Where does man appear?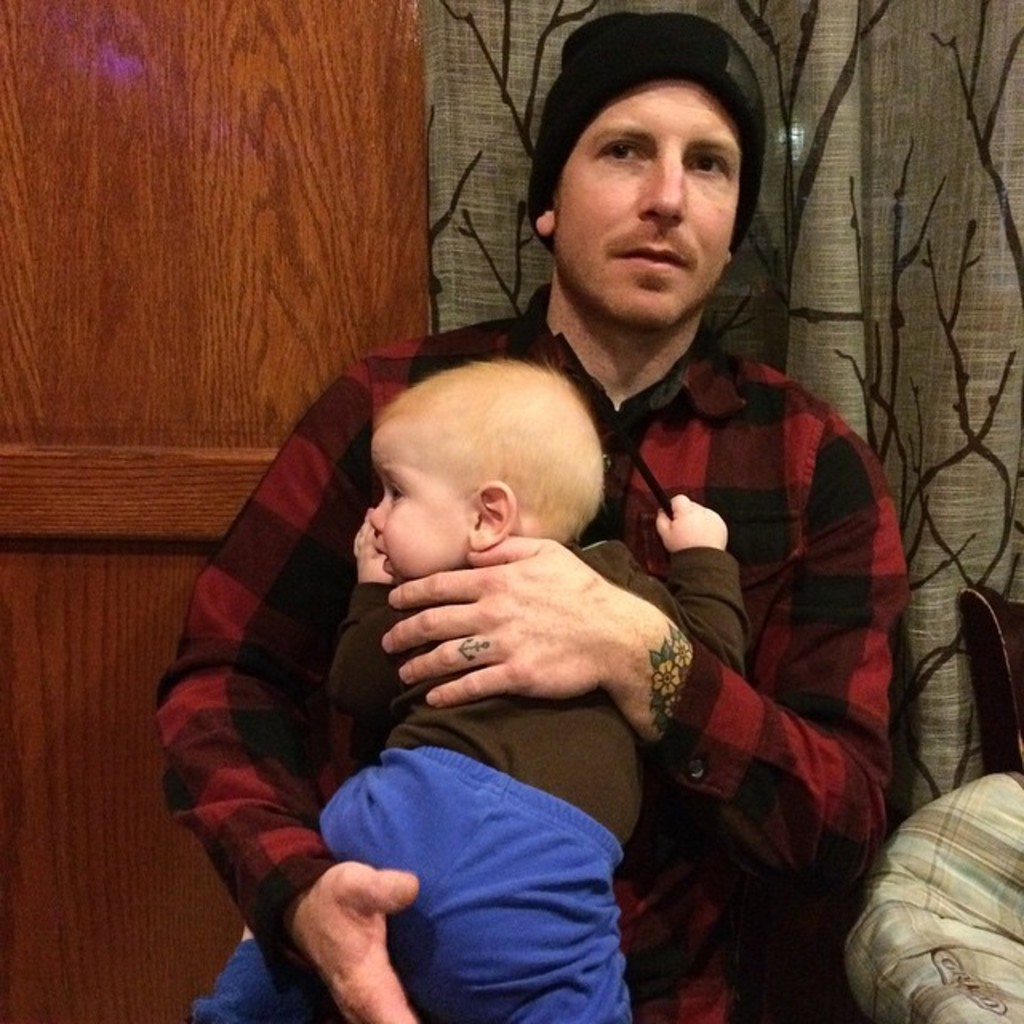
Appears at (186,91,917,1010).
